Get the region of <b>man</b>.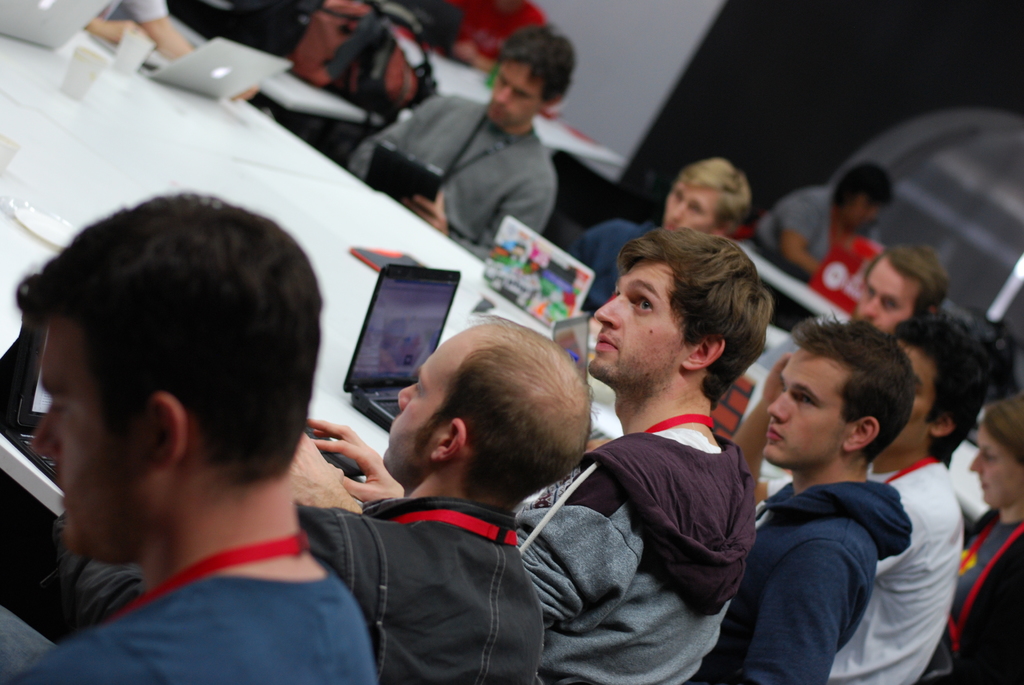
box(822, 305, 995, 684).
